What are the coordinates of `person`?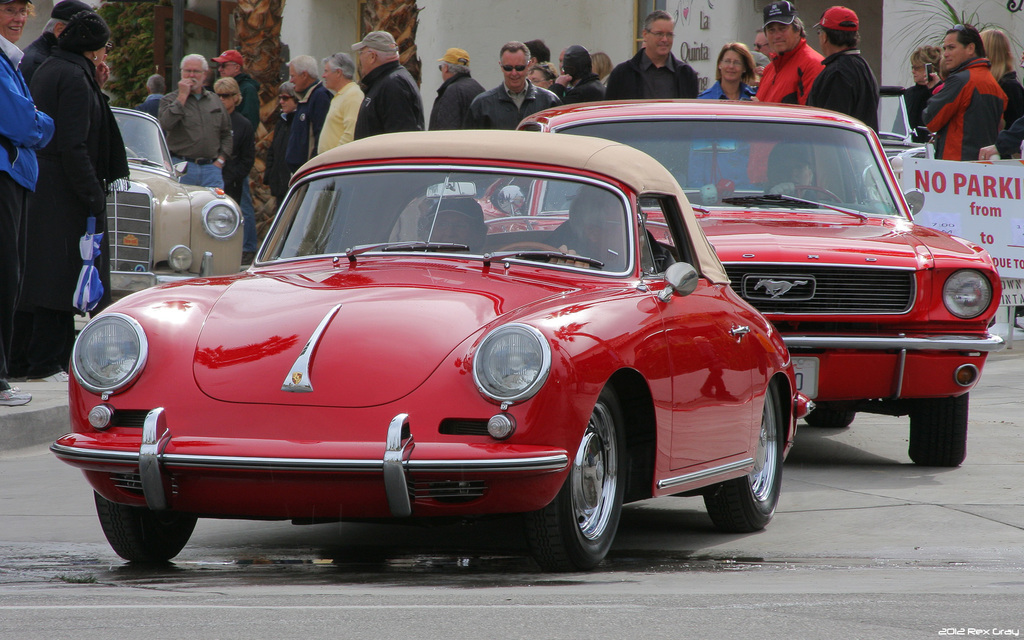
left=920, top=18, right=1014, bottom=166.
